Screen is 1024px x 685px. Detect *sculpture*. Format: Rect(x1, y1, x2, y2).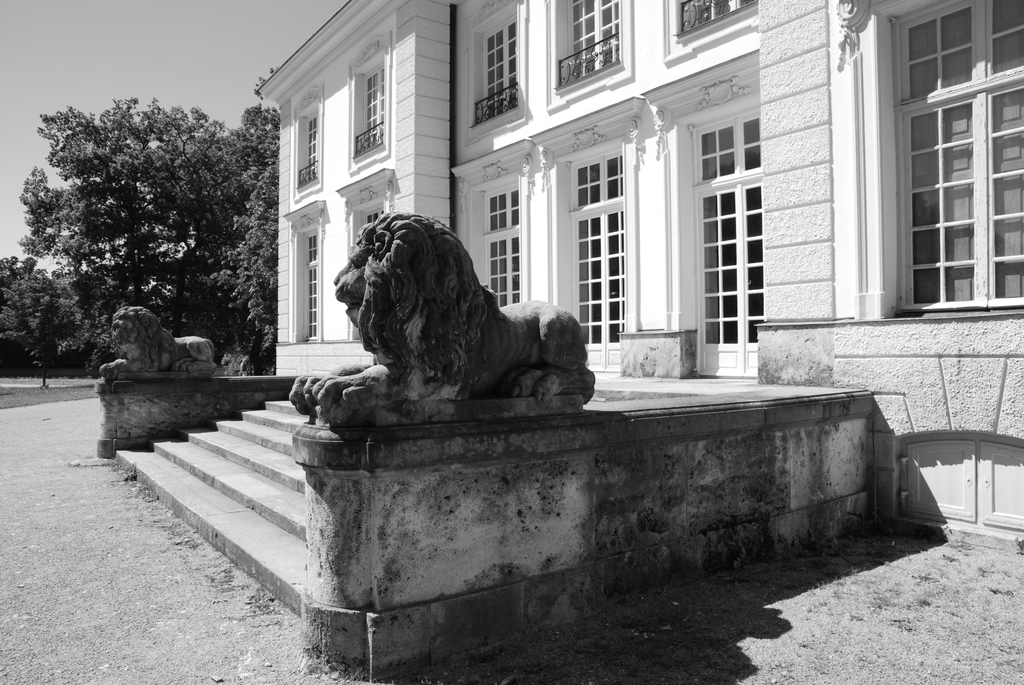
Rect(311, 207, 596, 425).
